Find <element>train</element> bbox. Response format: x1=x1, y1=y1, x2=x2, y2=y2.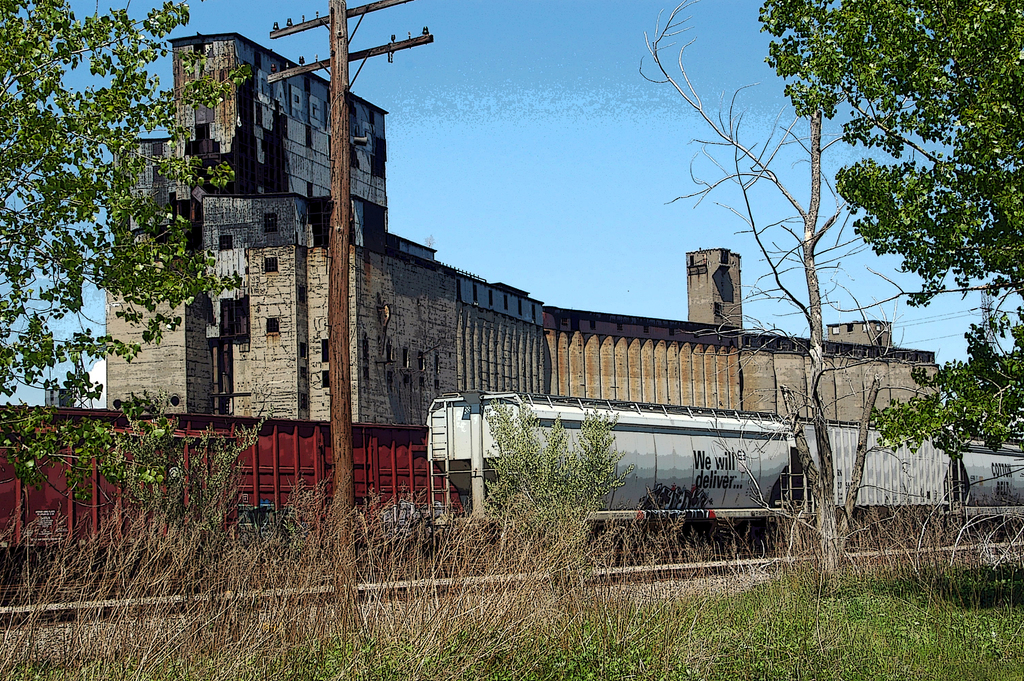
x1=0, y1=404, x2=460, y2=602.
